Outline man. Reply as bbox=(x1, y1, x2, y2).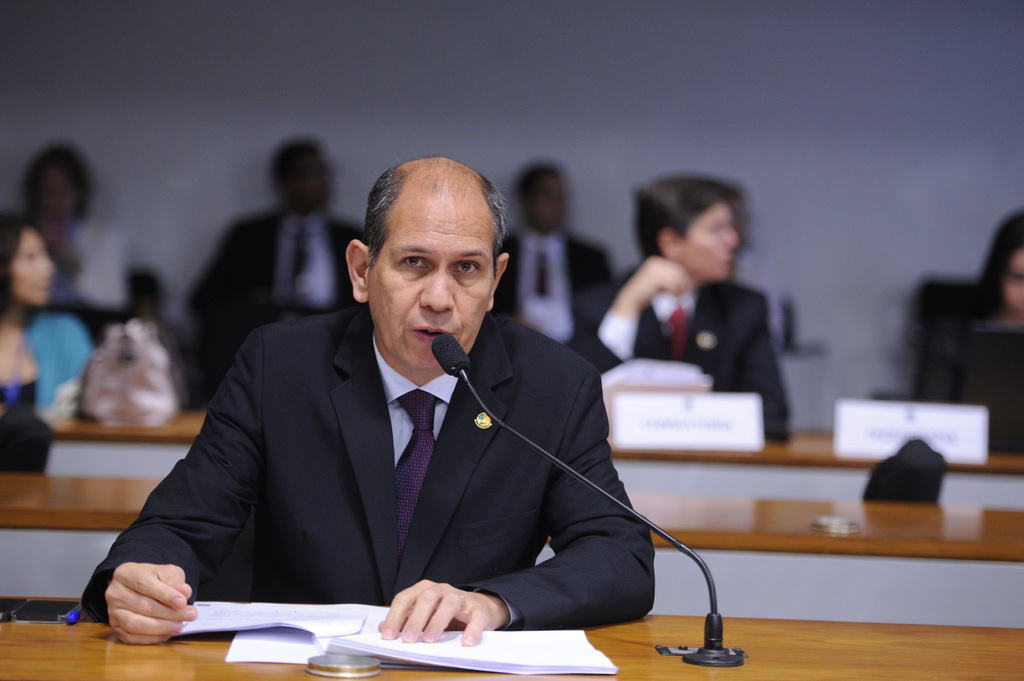
bbox=(132, 184, 675, 624).
